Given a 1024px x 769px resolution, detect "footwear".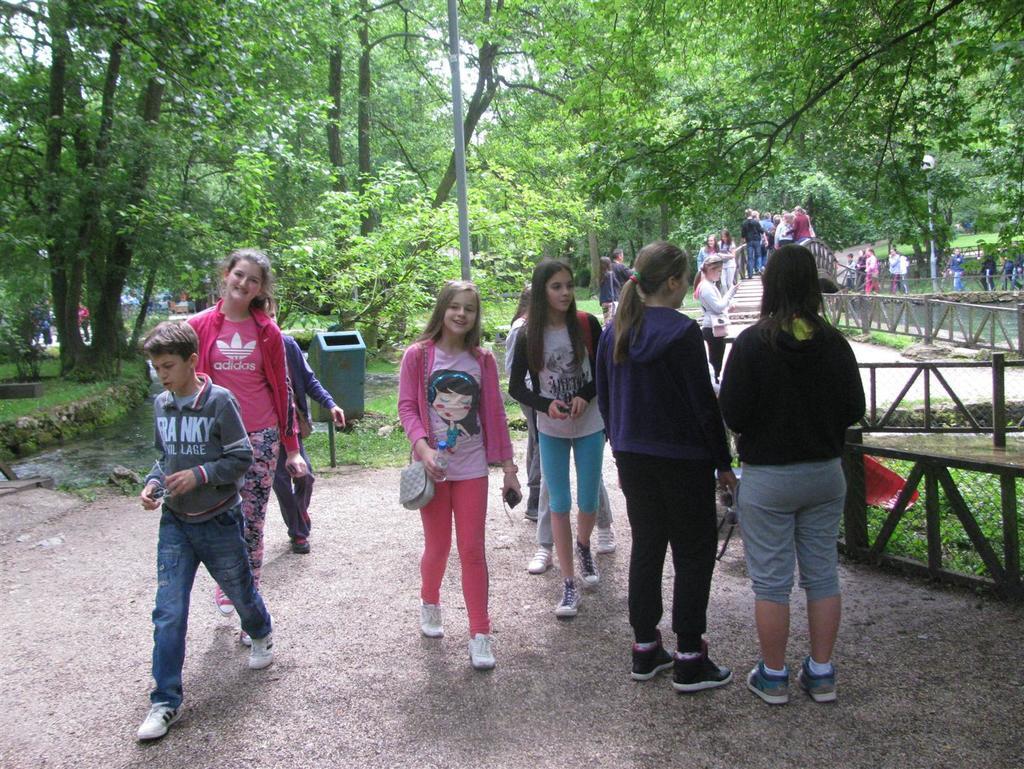
x1=468 y1=632 x2=494 y2=666.
